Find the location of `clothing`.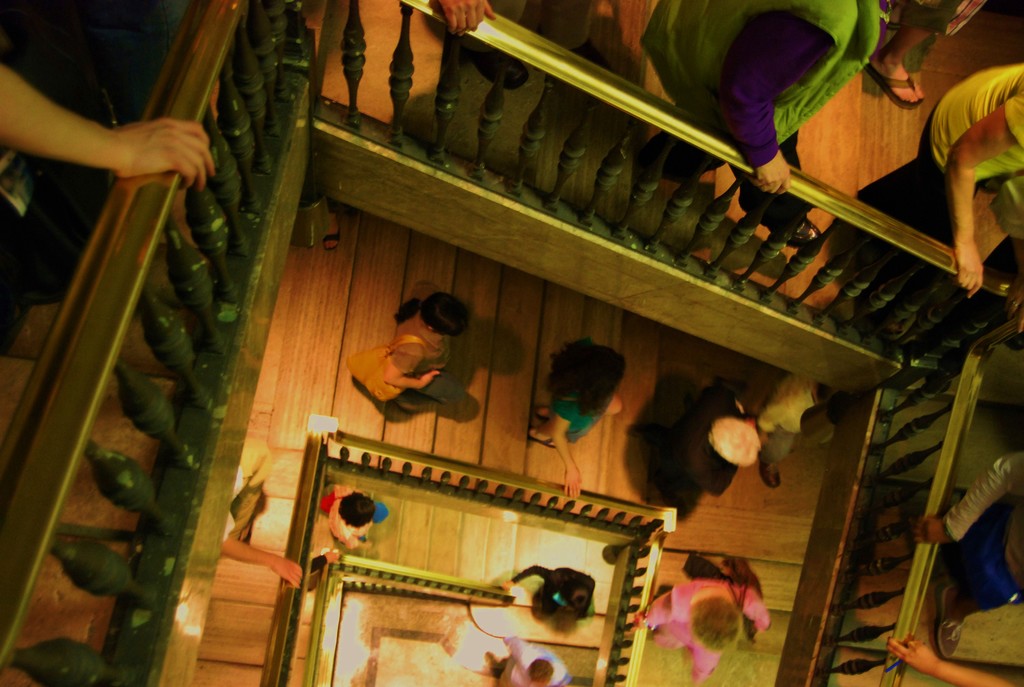
Location: 843/63/1023/316.
